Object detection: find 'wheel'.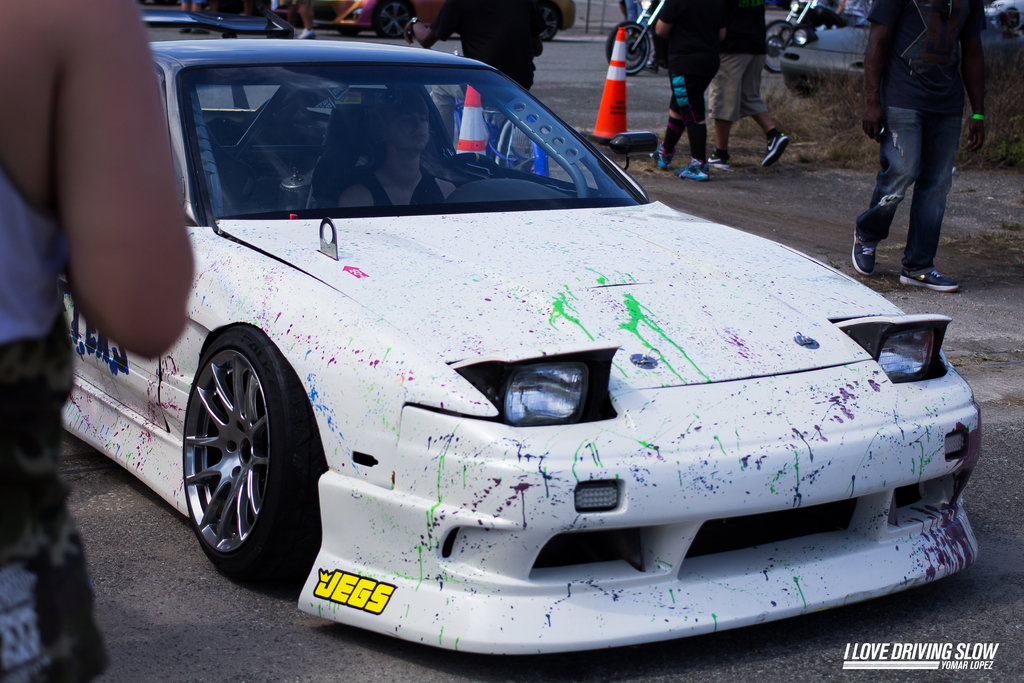
x1=602, y1=19, x2=648, y2=76.
